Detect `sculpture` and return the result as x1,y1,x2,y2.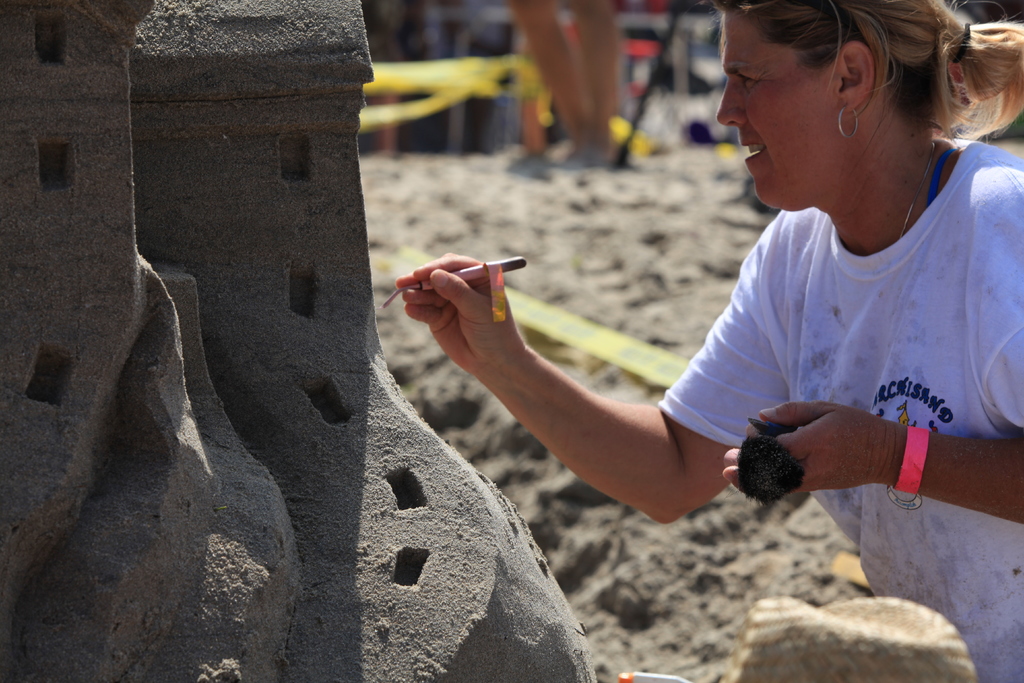
0,0,590,682.
